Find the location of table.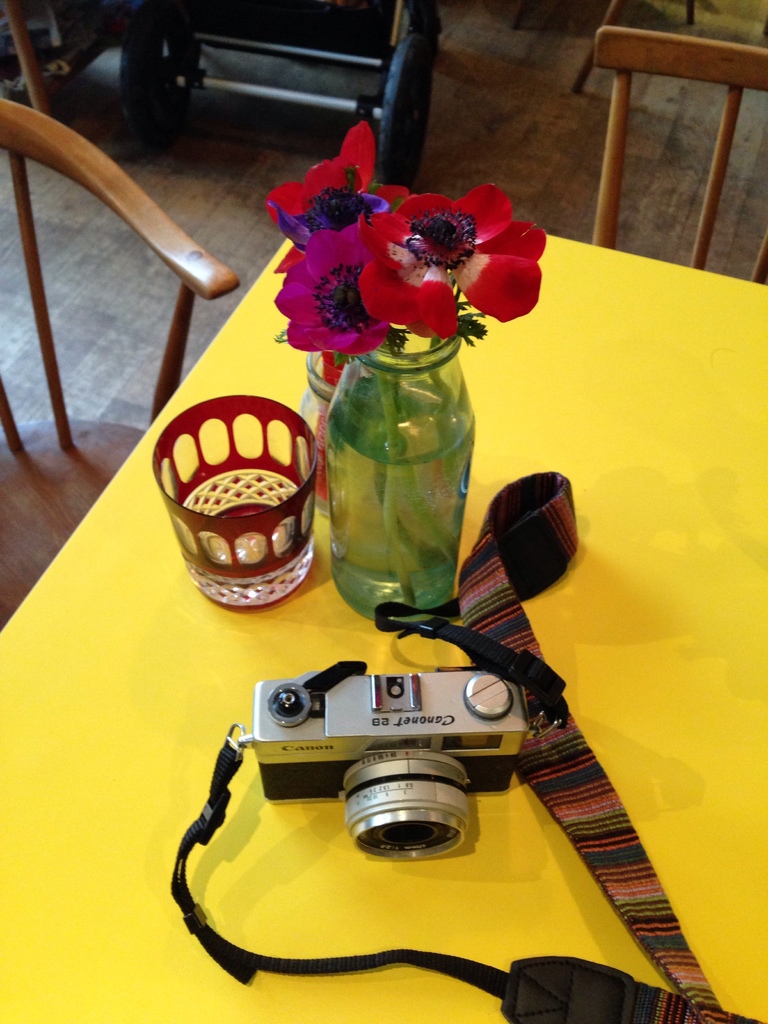
Location: 0,232,767,1023.
